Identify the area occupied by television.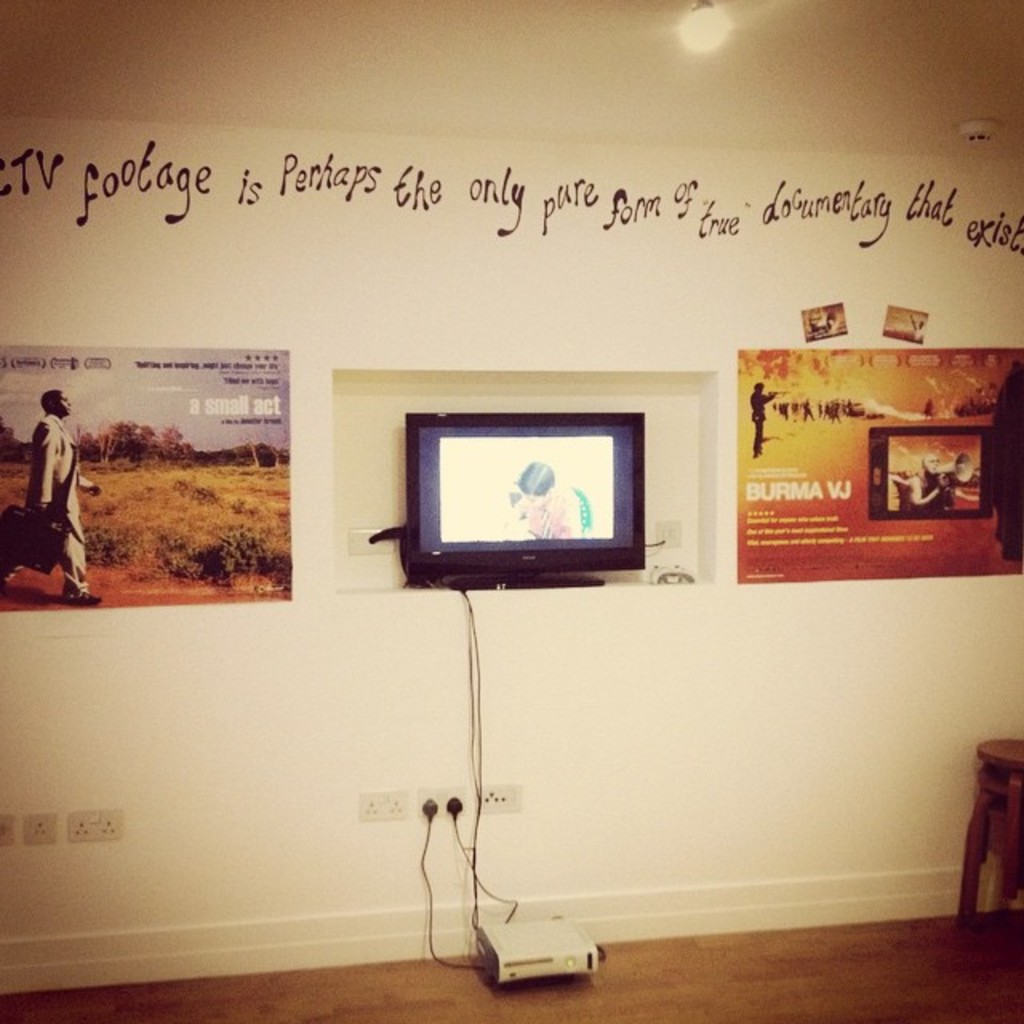
Area: {"left": 406, "top": 411, "right": 650, "bottom": 584}.
